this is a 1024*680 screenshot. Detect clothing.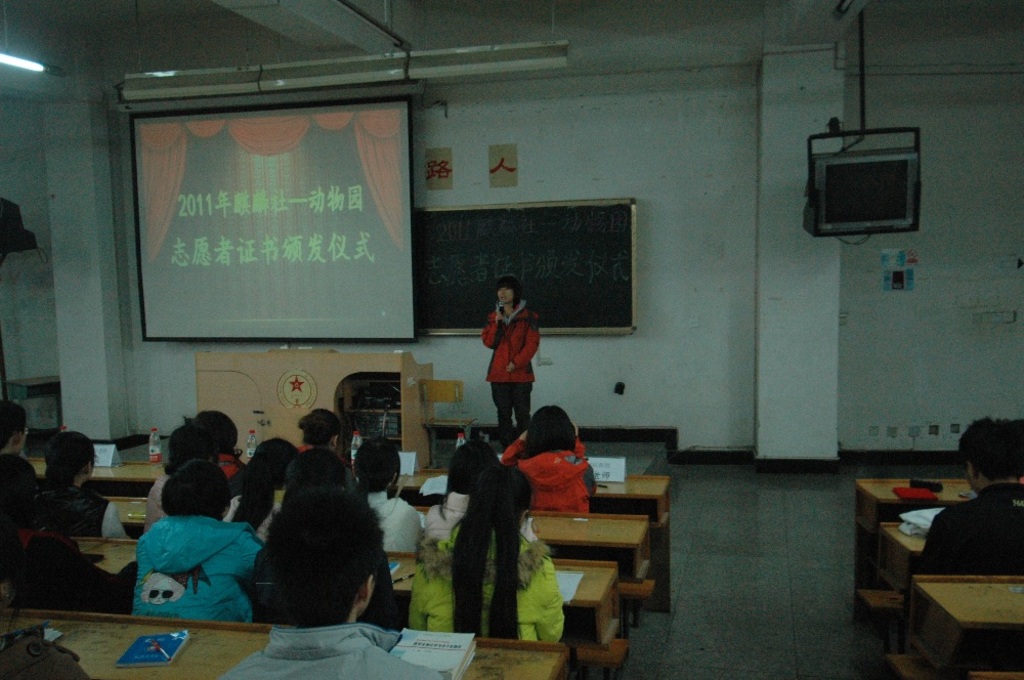
{"x1": 222, "y1": 495, "x2": 281, "y2": 546}.
